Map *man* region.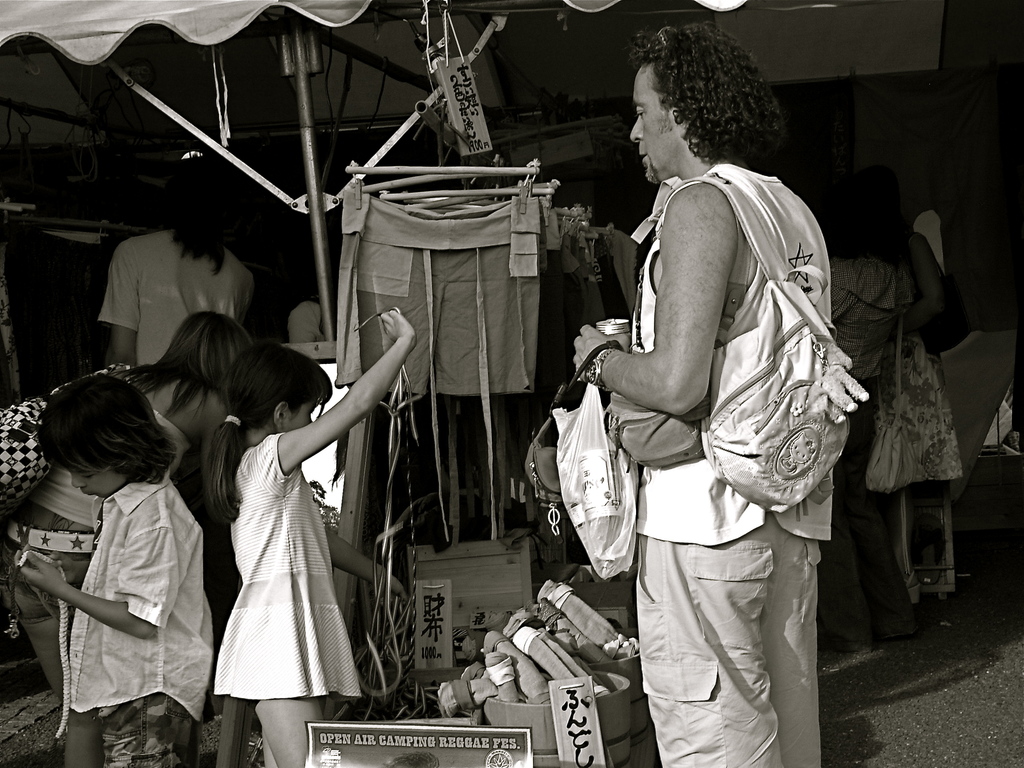
Mapped to (562, 67, 851, 755).
